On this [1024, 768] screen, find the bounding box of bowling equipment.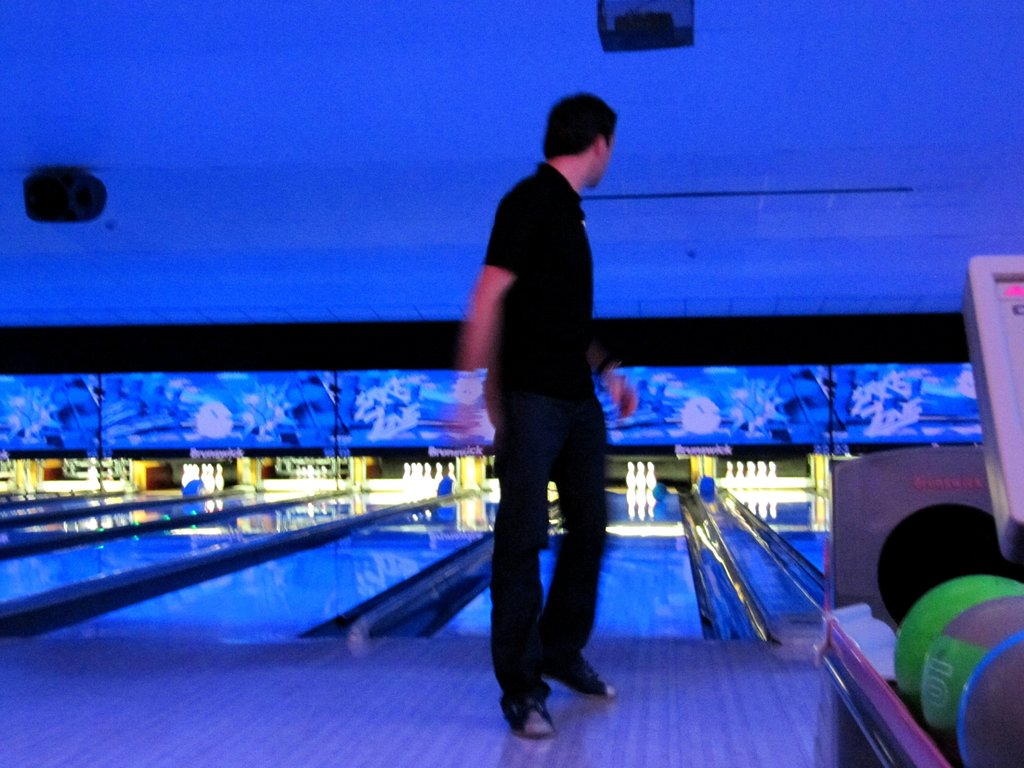
Bounding box: [627,460,637,495].
